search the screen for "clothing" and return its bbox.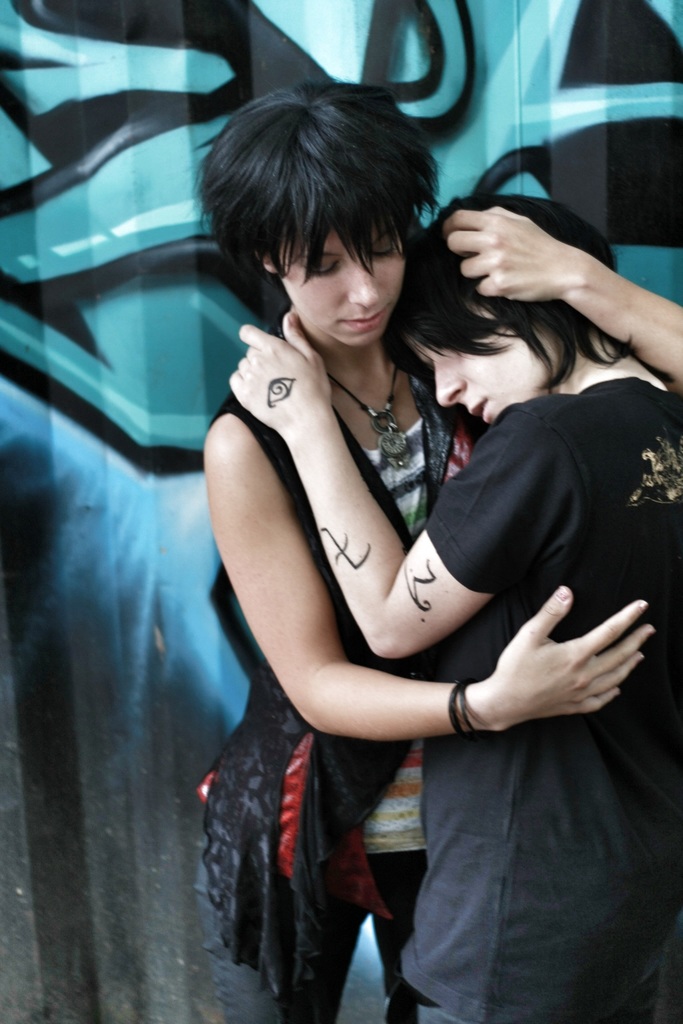
Found: <bbox>420, 377, 682, 1023</bbox>.
